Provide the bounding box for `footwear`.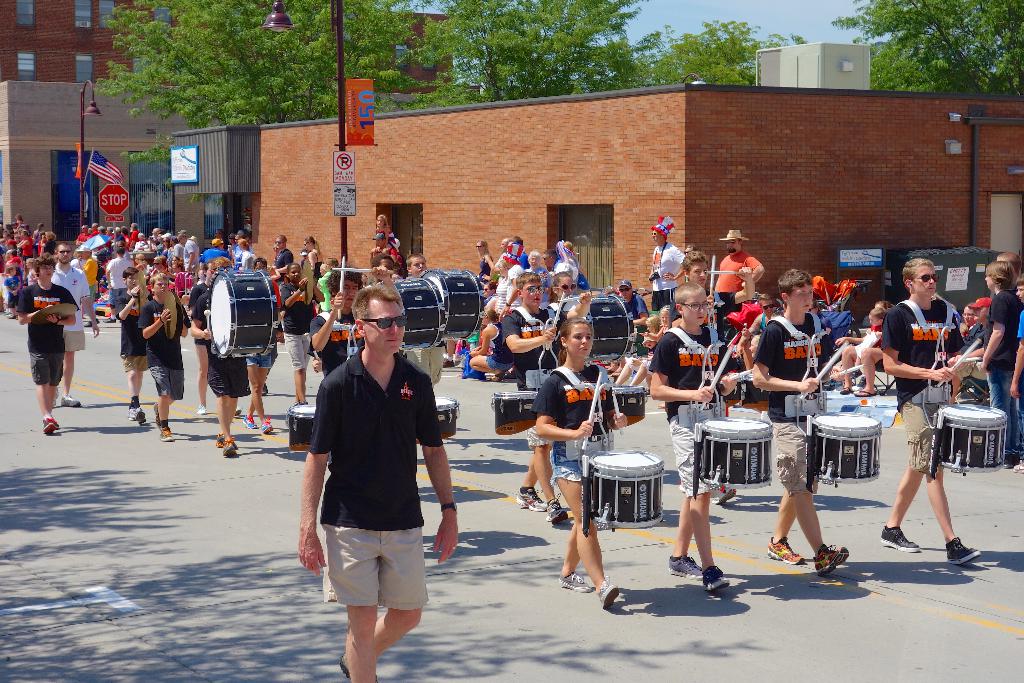
bbox(241, 415, 257, 429).
